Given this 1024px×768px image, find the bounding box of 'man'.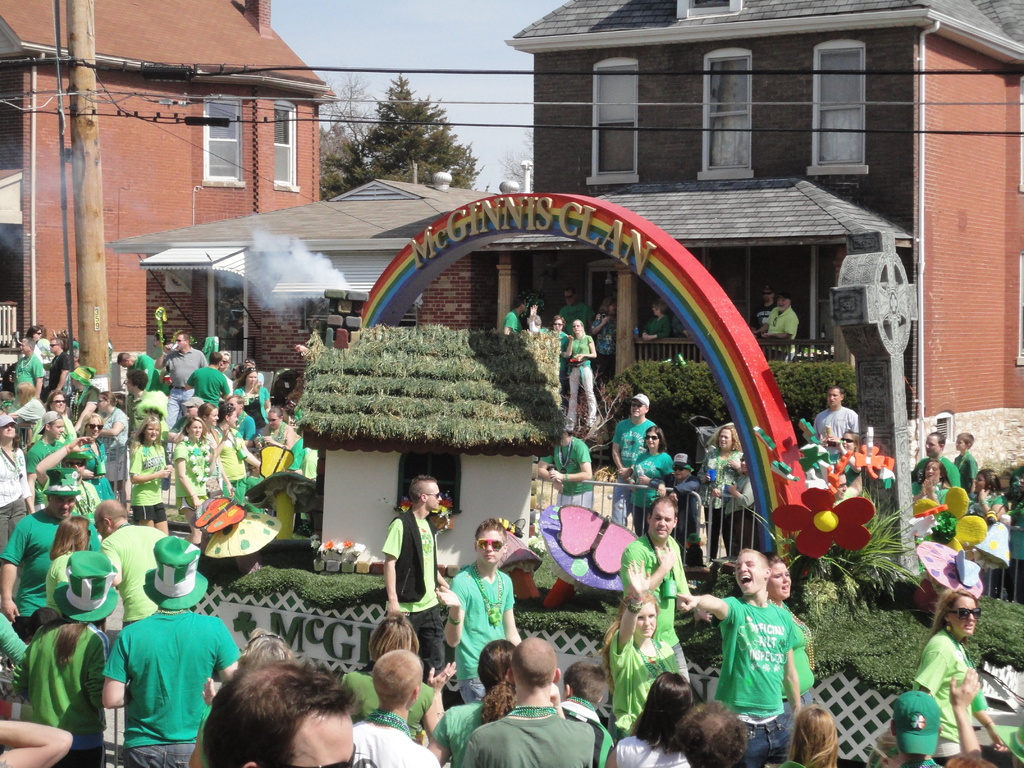
locate(617, 400, 659, 523).
